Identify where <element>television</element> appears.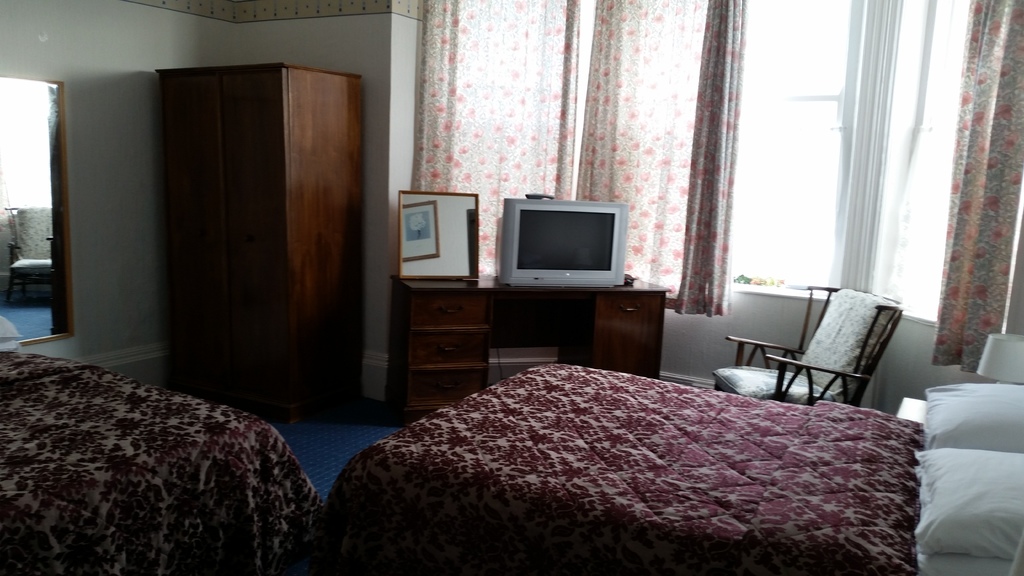
Appears at bbox(490, 198, 623, 289).
